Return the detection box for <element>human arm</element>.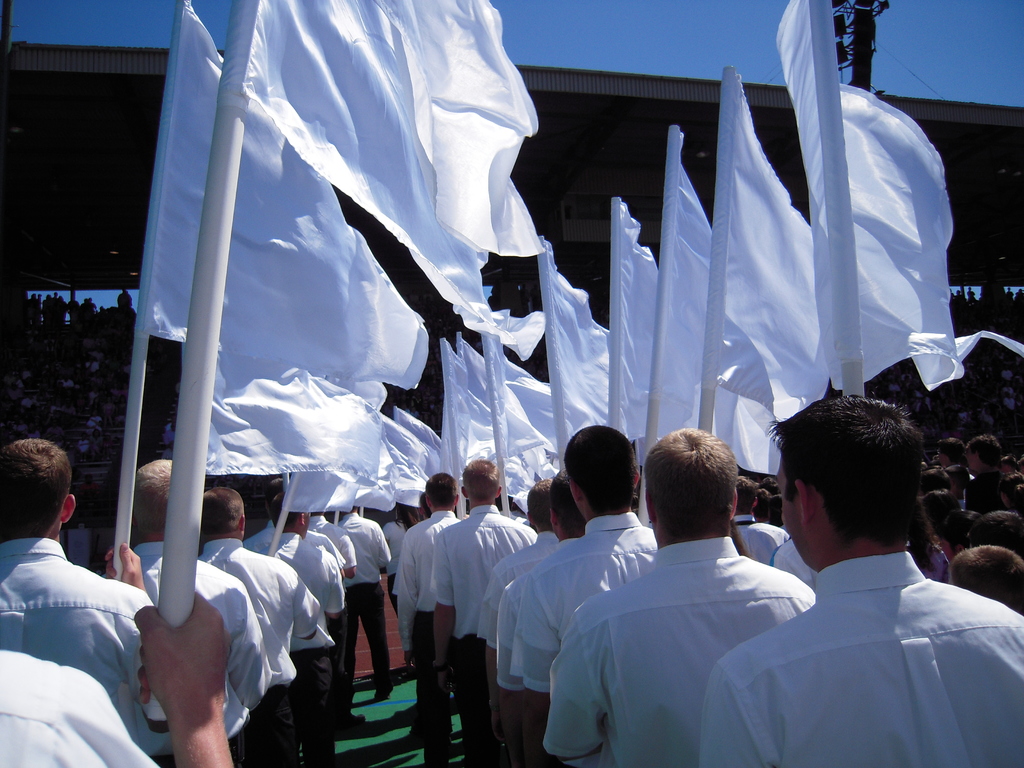
region(135, 589, 236, 765).
